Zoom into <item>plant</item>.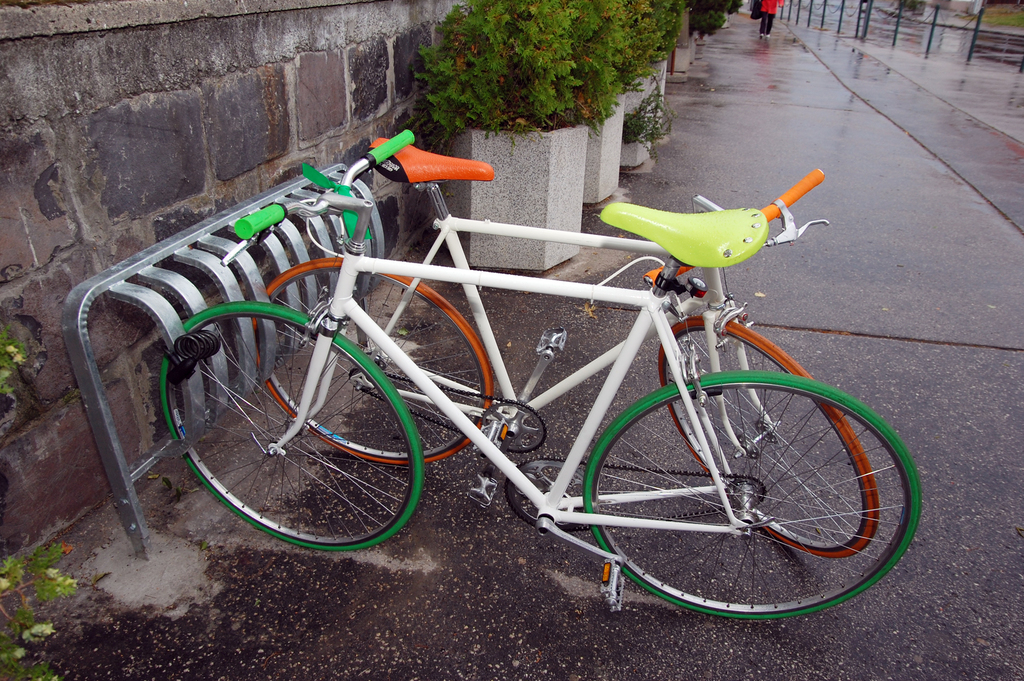
Zoom target: 0 323 81 680.
